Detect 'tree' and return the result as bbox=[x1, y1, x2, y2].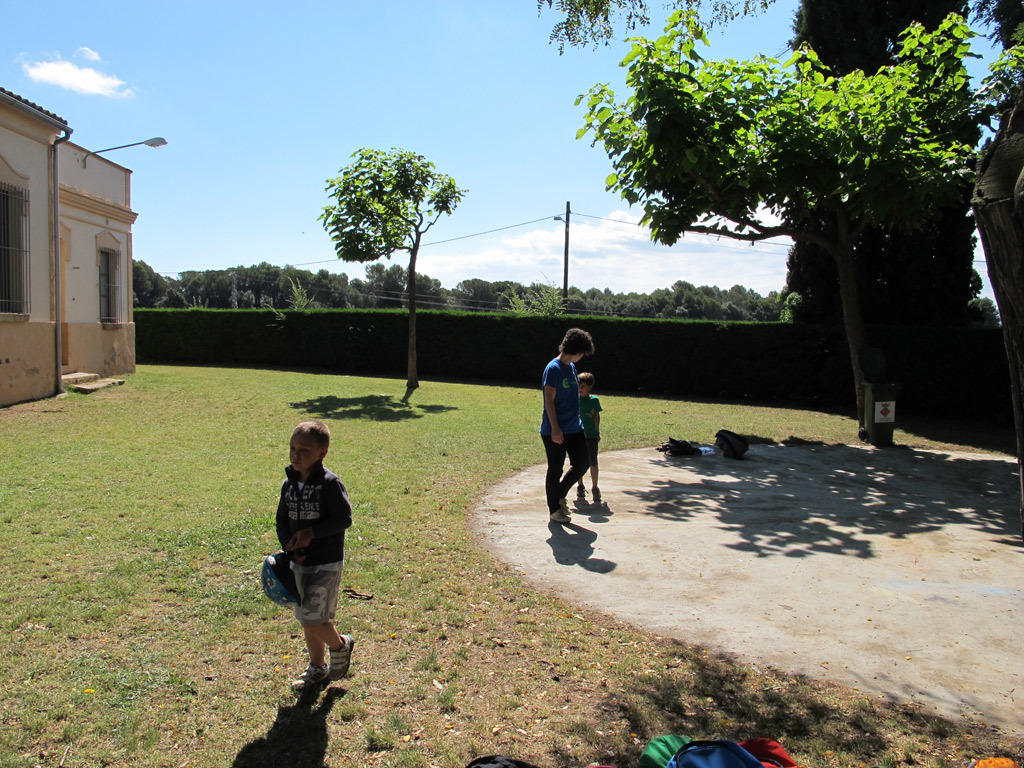
bbox=[314, 140, 469, 400].
